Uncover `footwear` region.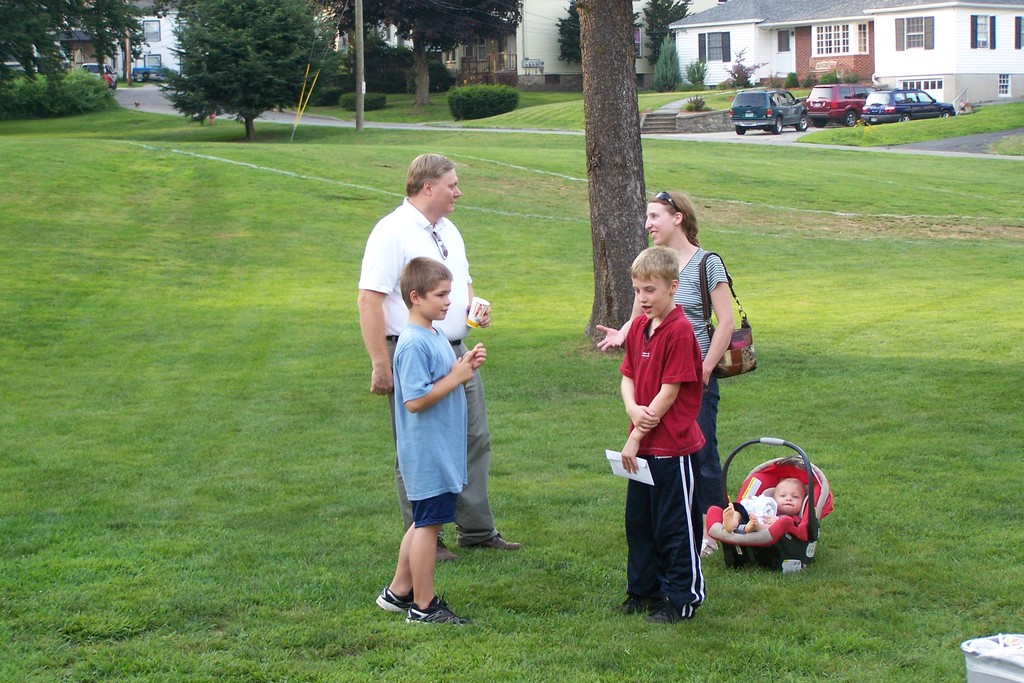
Uncovered: (left=648, top=604, right=680, bottom=623).
